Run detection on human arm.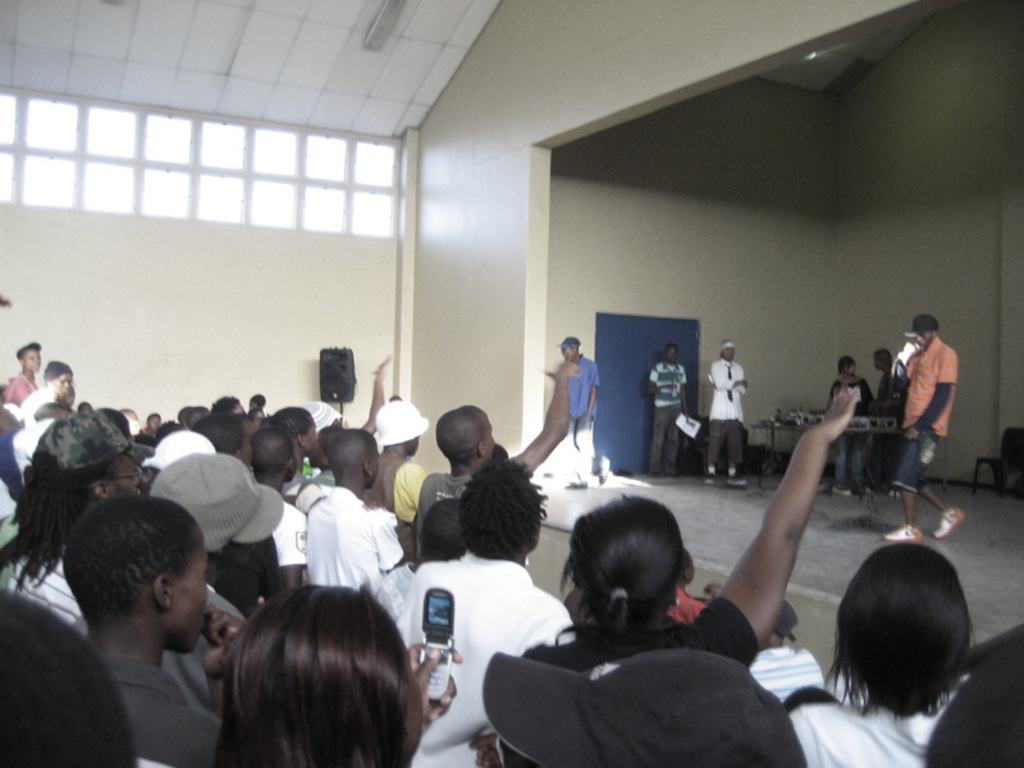
Result: select_region(276, 506, 308, 594).
